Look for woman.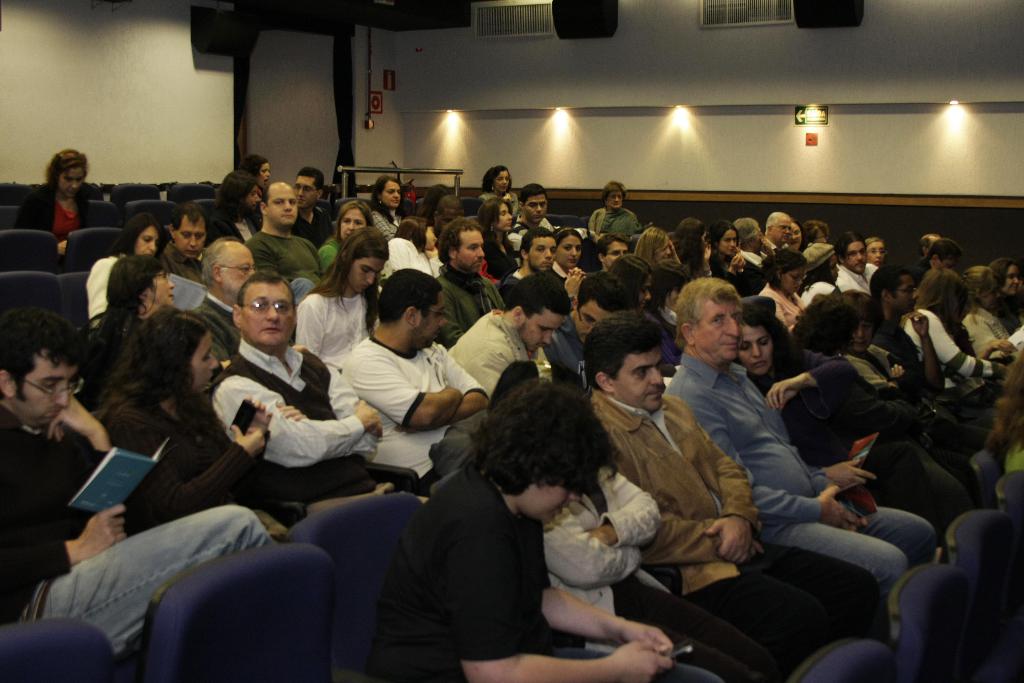
Found: bbox(298, 230, 386, 382).
